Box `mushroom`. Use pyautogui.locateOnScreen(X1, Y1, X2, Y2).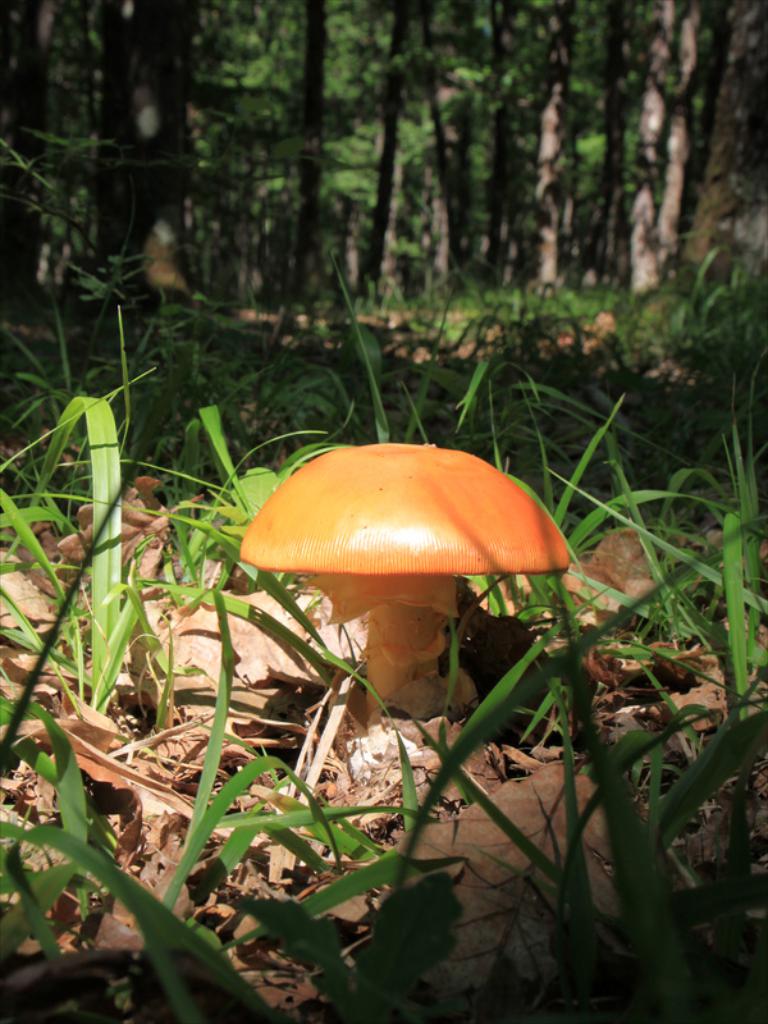
pyautogui.locateOnScreen(242, 440, 571, 727).
